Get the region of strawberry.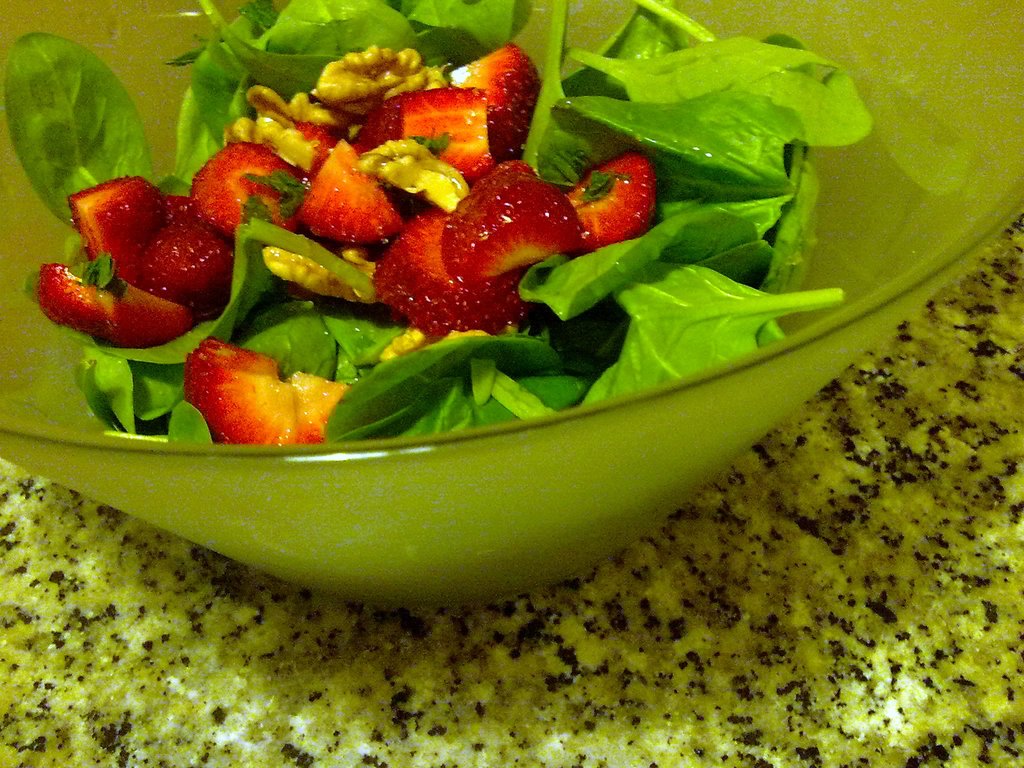
region(438, 156, 585, 287).
